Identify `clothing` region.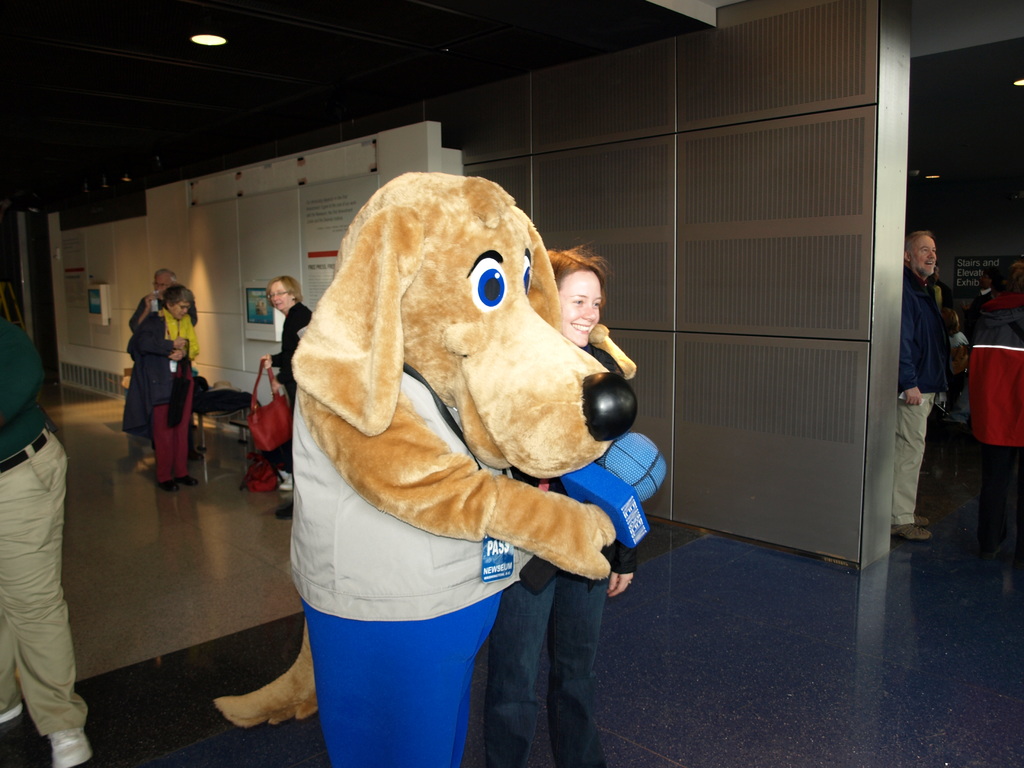
Region: [x1=963, y1=289, x2=1023, y2=540].
